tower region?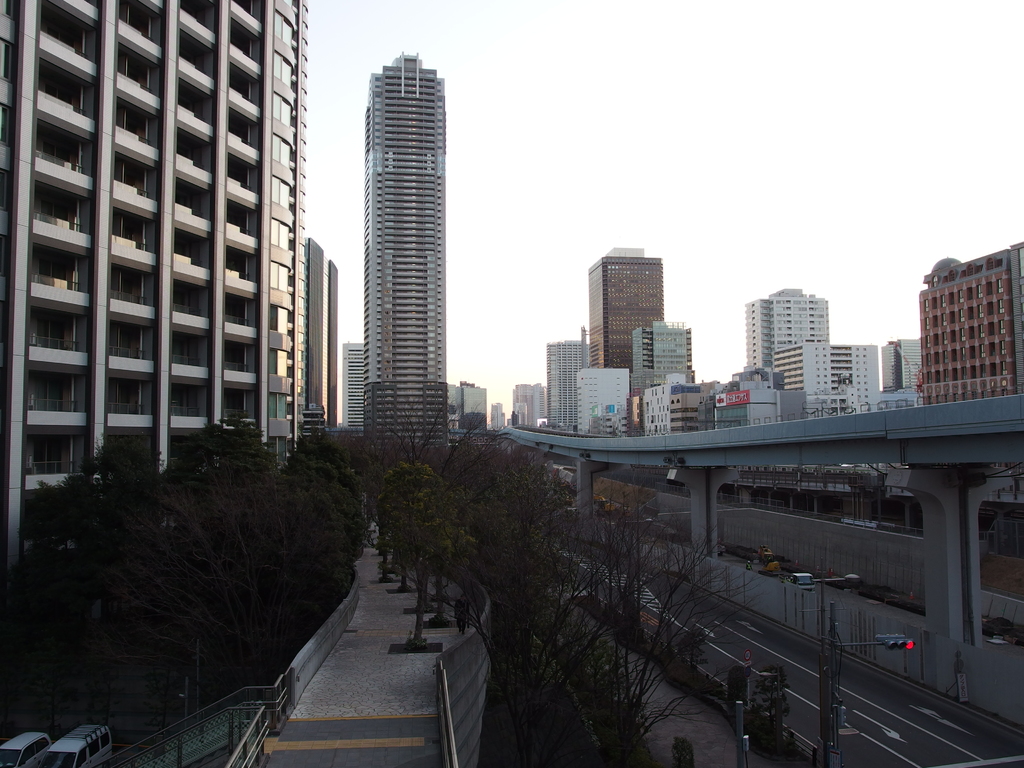
select_region(628, 317, 707, 379)
